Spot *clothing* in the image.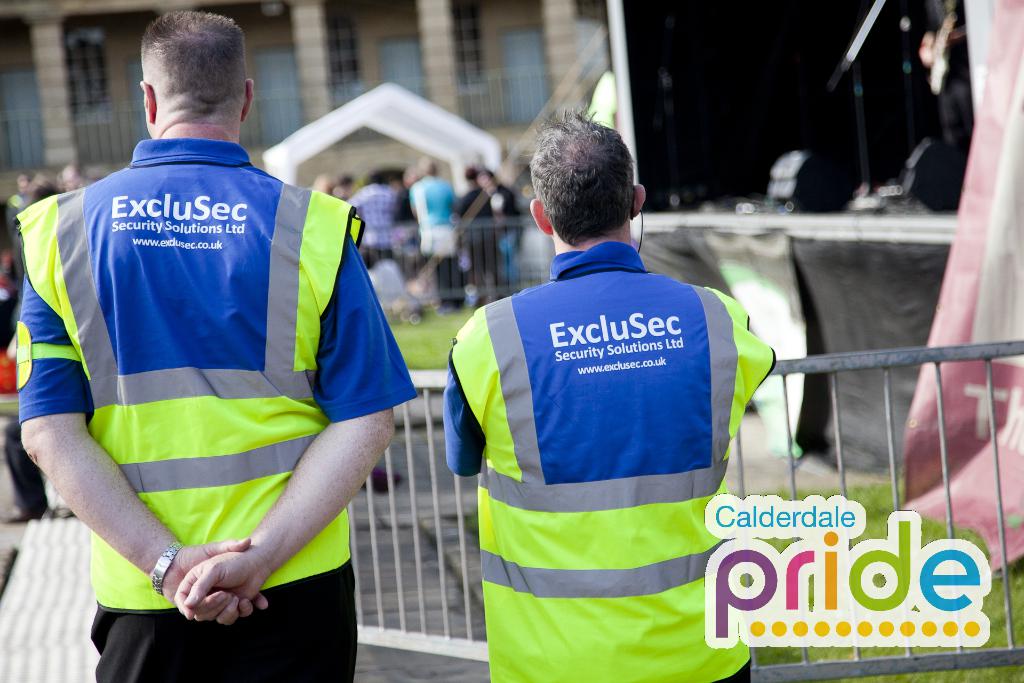
*clothing* found at <bbox>344, 181, 402, 225</bbox>.
